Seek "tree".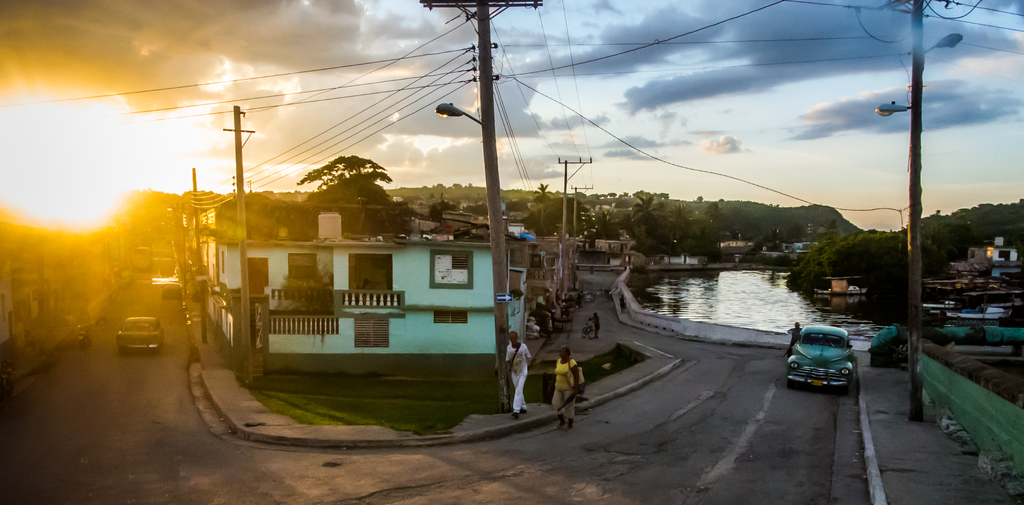
locate(294, 154, 394, 227).
